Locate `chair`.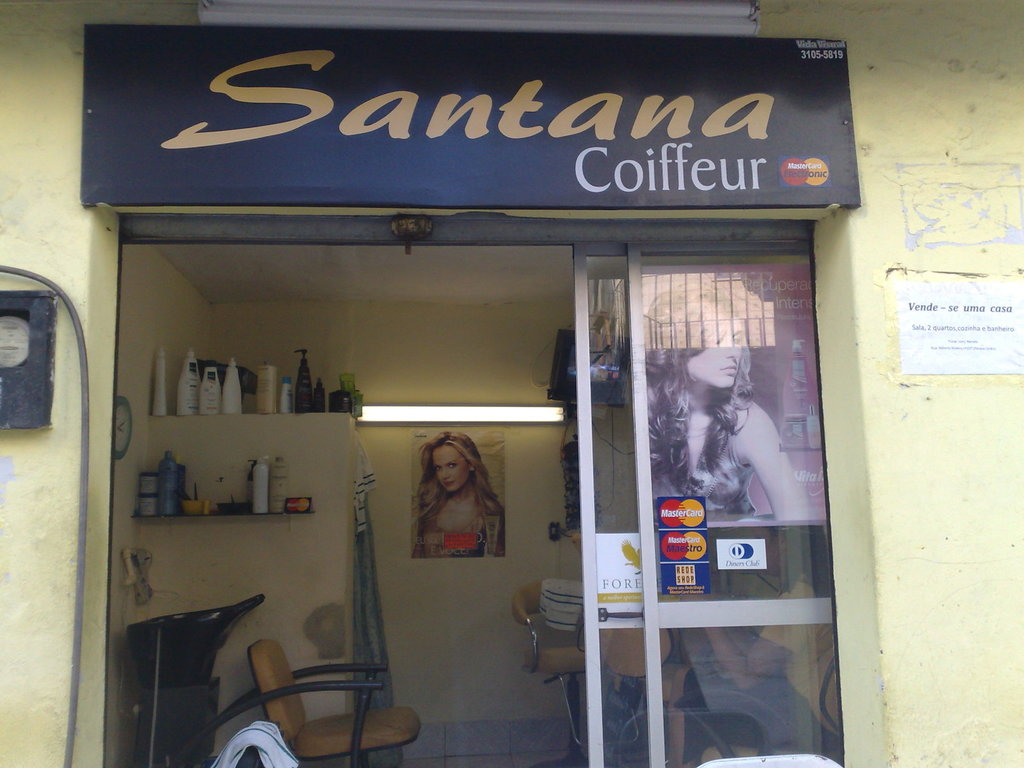
Bounding box: 668,673,821,767.
